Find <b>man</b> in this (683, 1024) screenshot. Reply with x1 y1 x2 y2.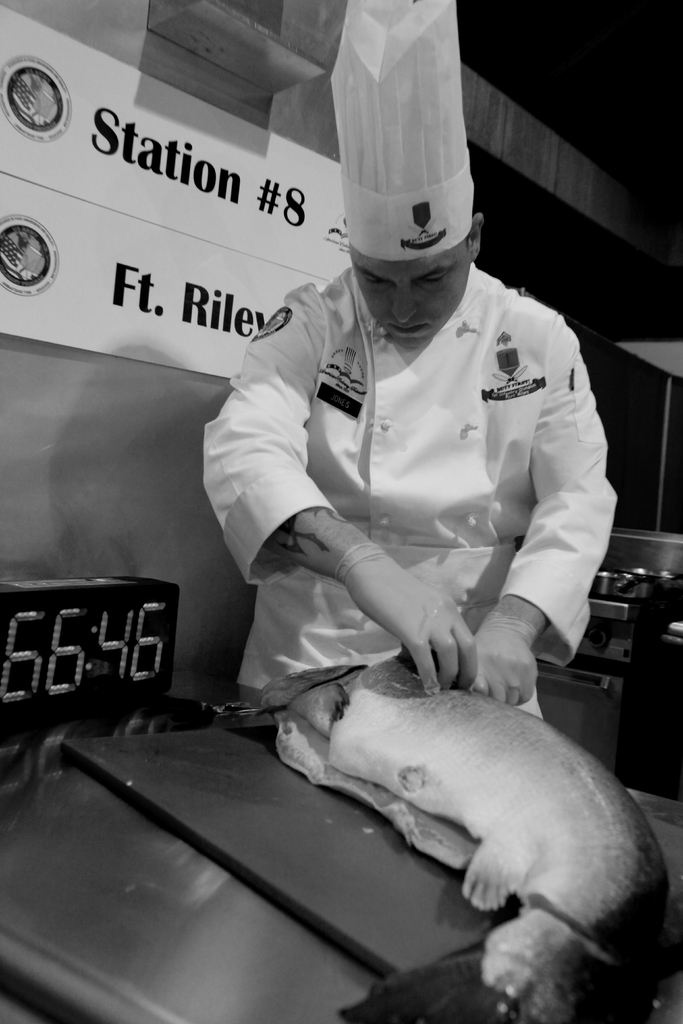
197 0 623 724.
